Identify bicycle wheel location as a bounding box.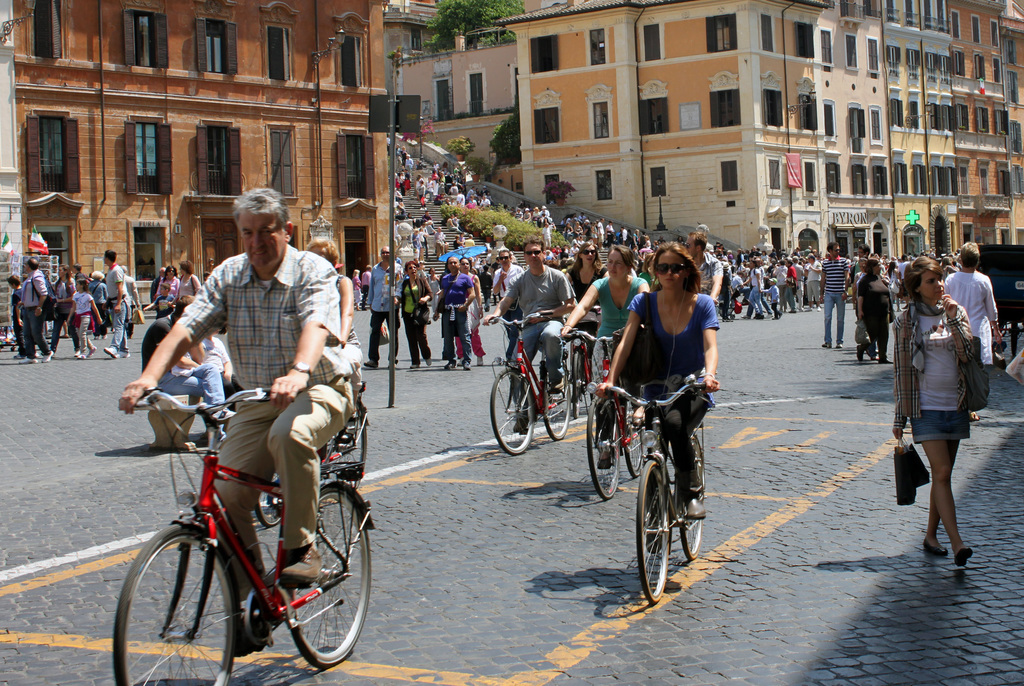
region(492, 371, 535, 454).
